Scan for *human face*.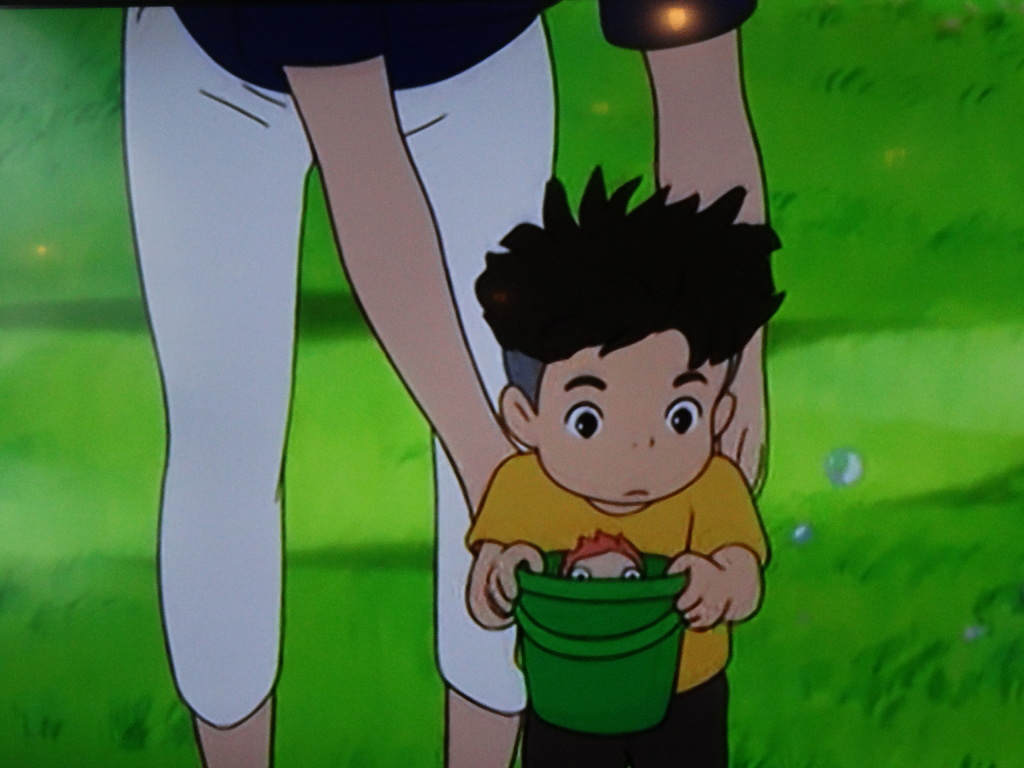
Scan result: [543,331,712,505].
